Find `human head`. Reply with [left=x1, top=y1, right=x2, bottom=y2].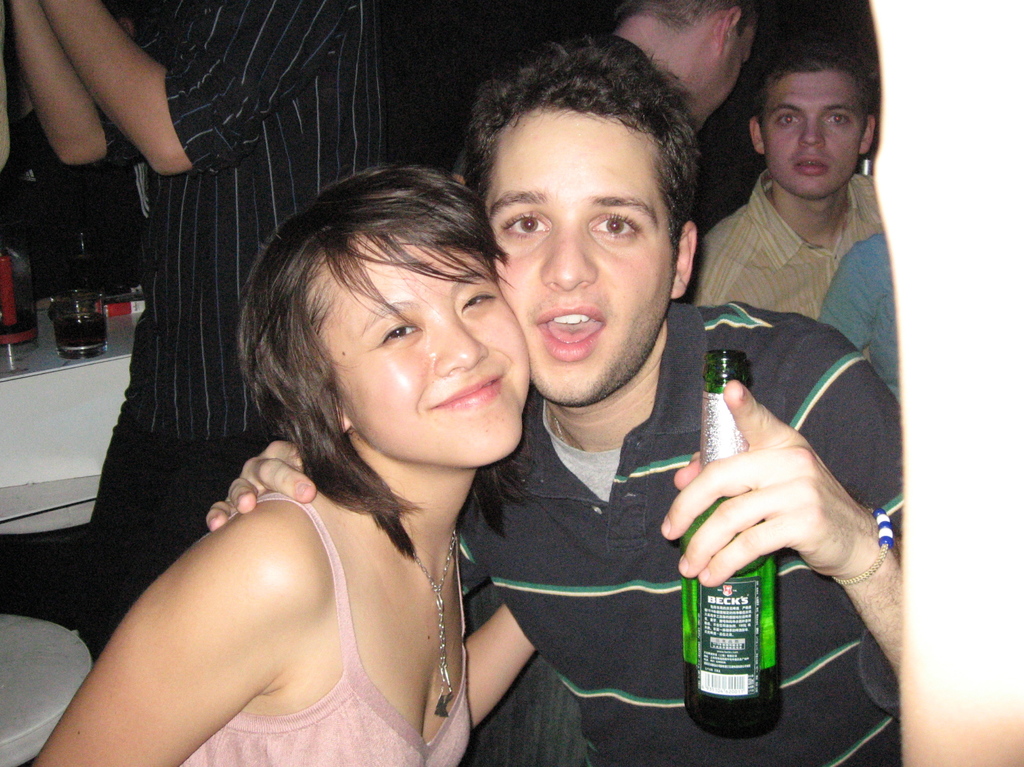
[left=247, top=166, right=524, bottom=463].
